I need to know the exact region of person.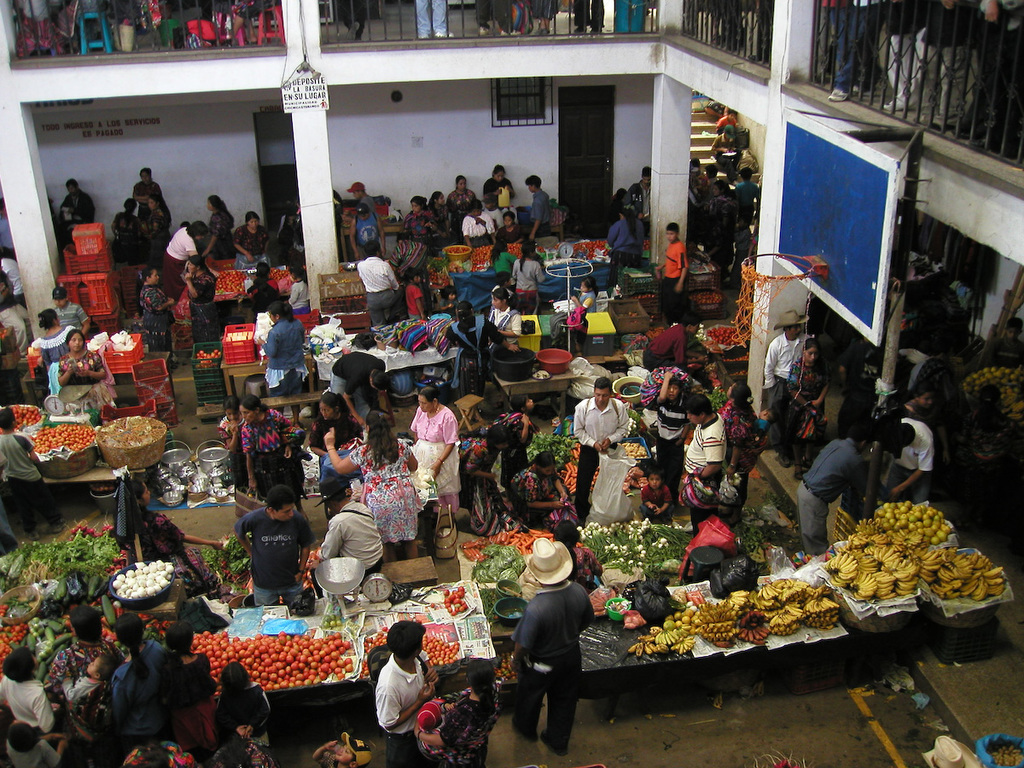
Region: region(211, 660, 274, 767).
